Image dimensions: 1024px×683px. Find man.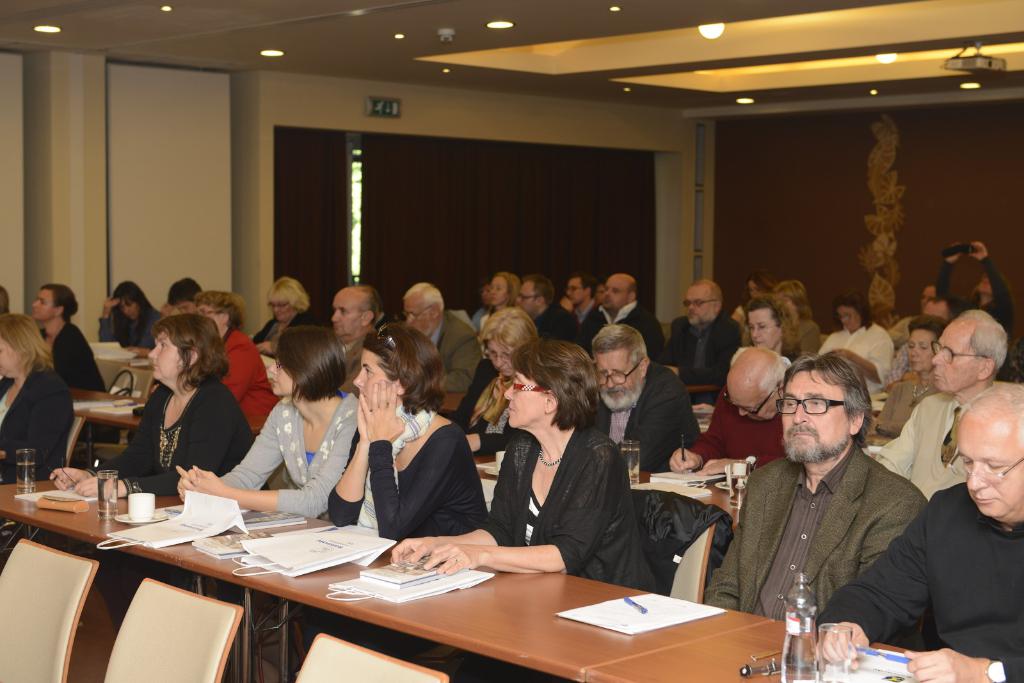
(660, 278, 741, 386).
